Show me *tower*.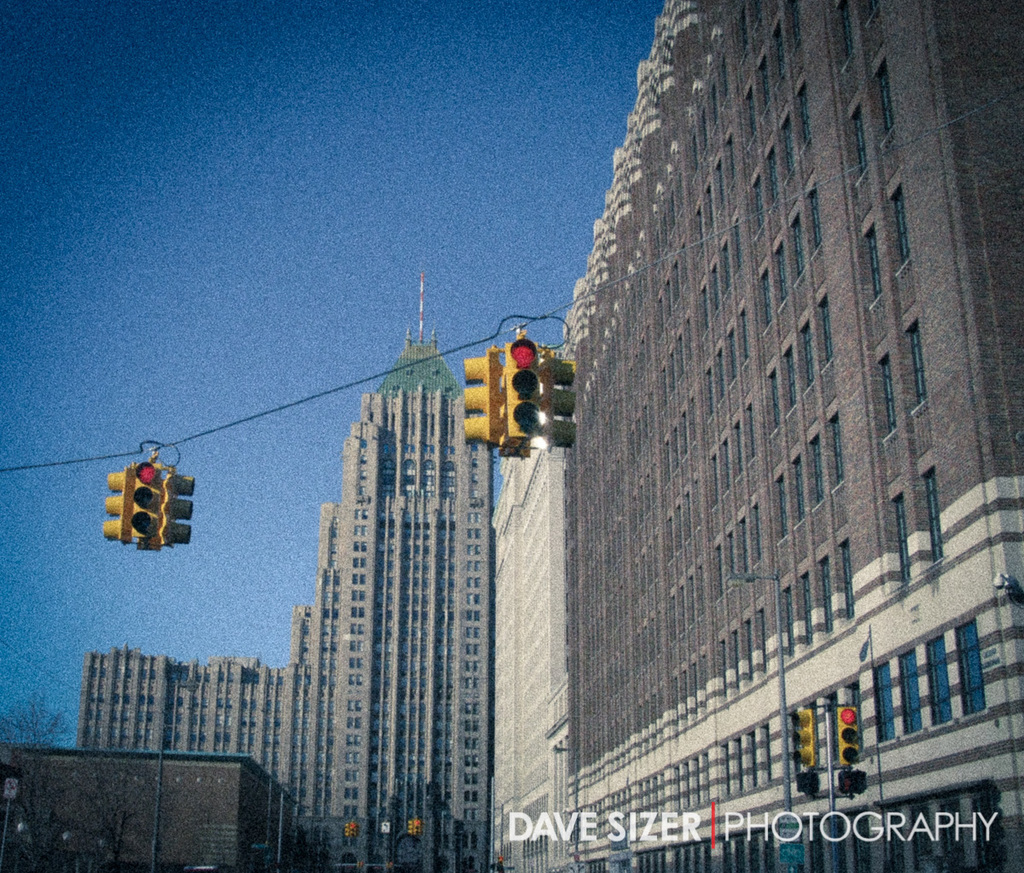
*tower* is here: bbox=[219, 294, 561, 872].
